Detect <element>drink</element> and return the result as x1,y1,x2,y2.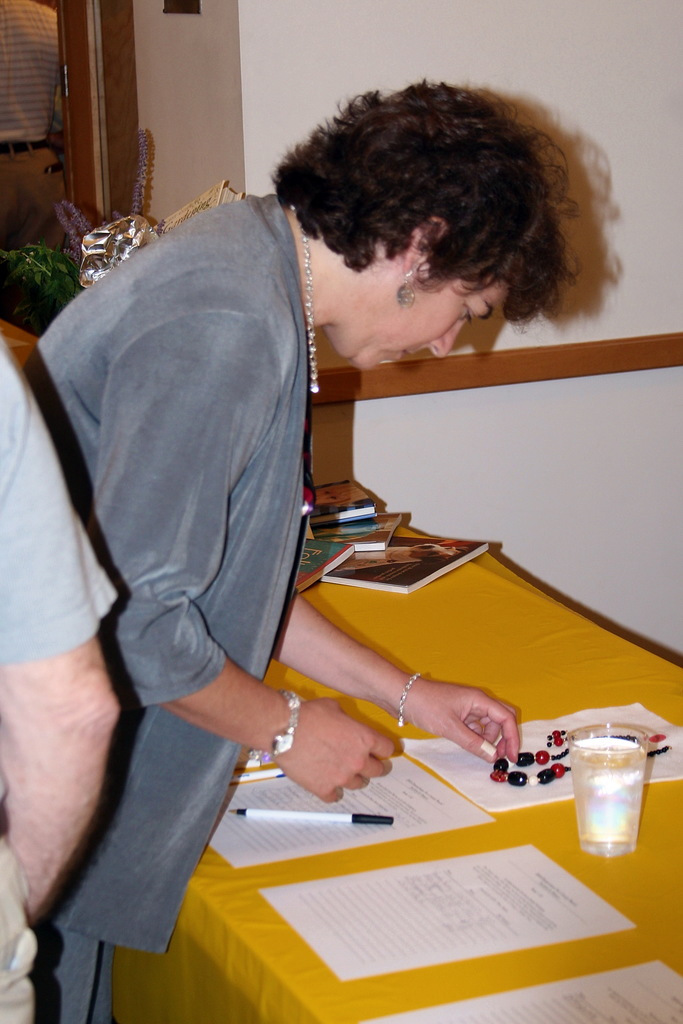
573,736,654,853.
